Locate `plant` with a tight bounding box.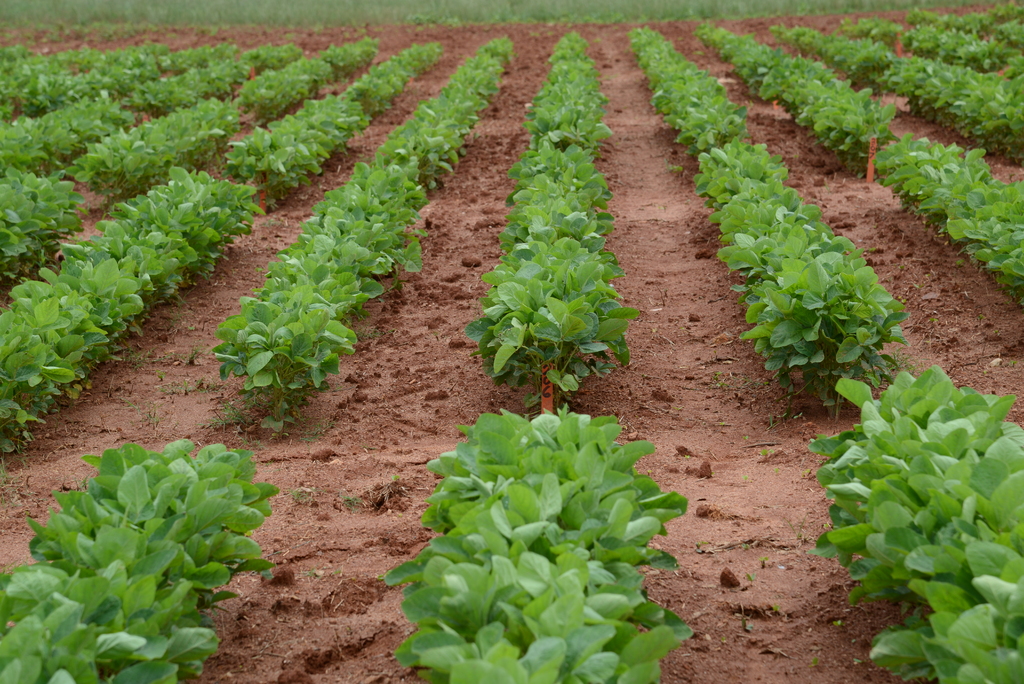
{"left": 818, "top": 366, "right": 1023, "bottom": 683}.
